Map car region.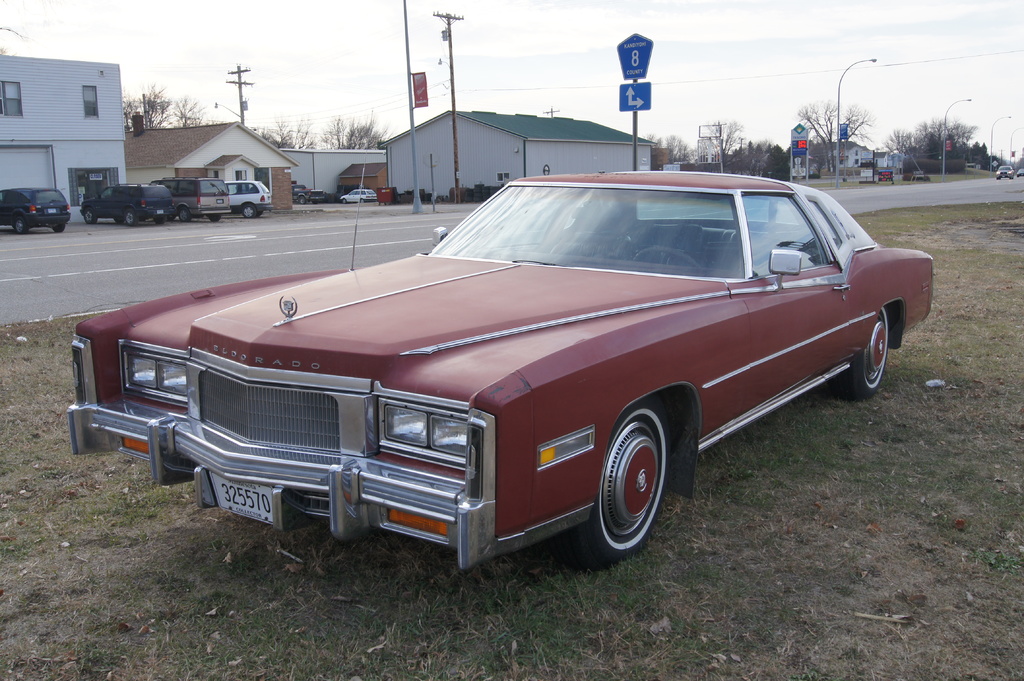
Mapped to [67,173,931,575].
